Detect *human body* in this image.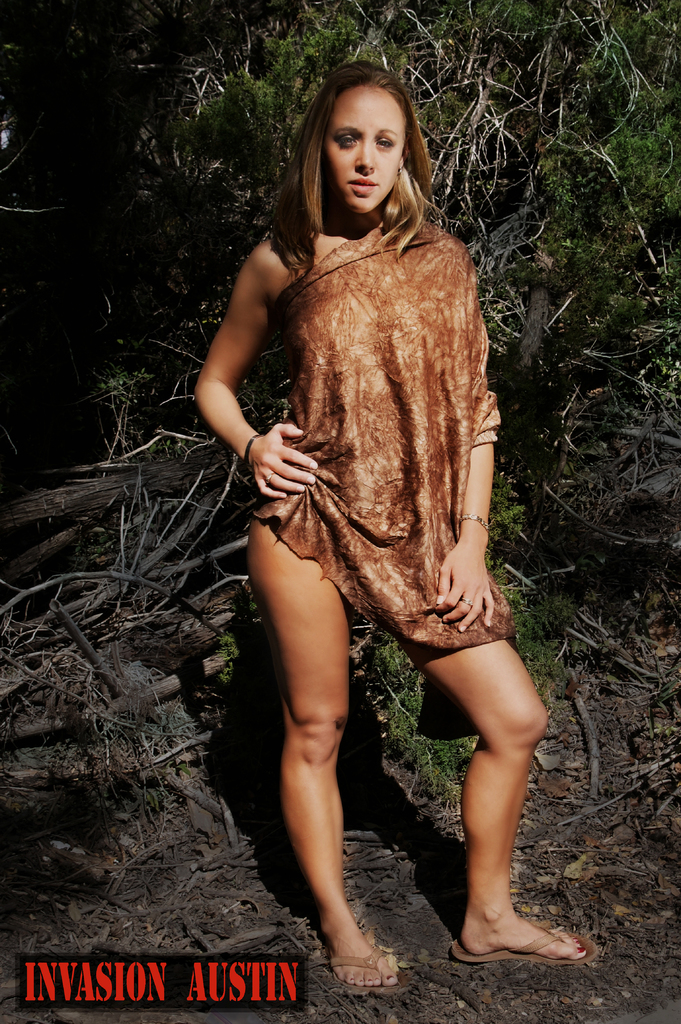
Detection: box=[188, 56, 597, 992].
